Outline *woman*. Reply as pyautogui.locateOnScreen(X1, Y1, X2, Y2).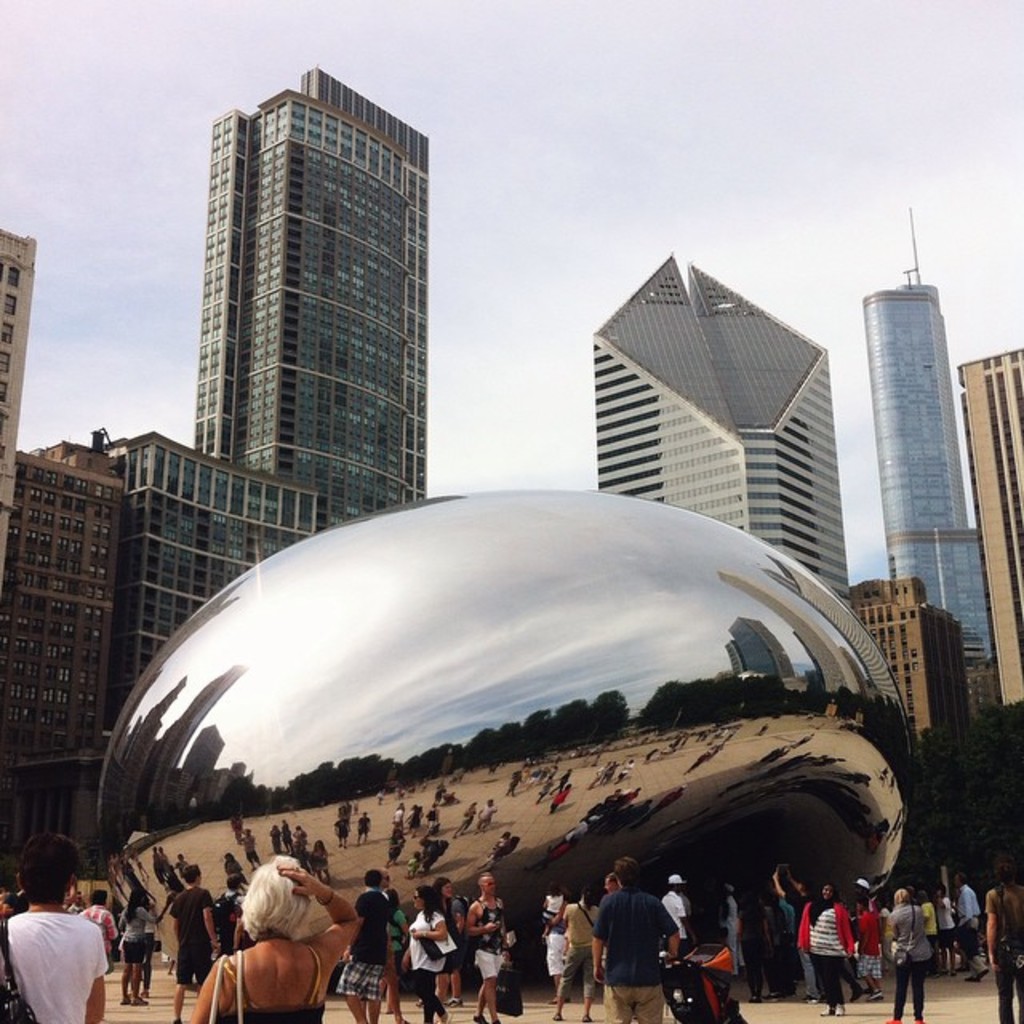
pyautogui.locateOnScreen(805, 882, 856, 1019).
